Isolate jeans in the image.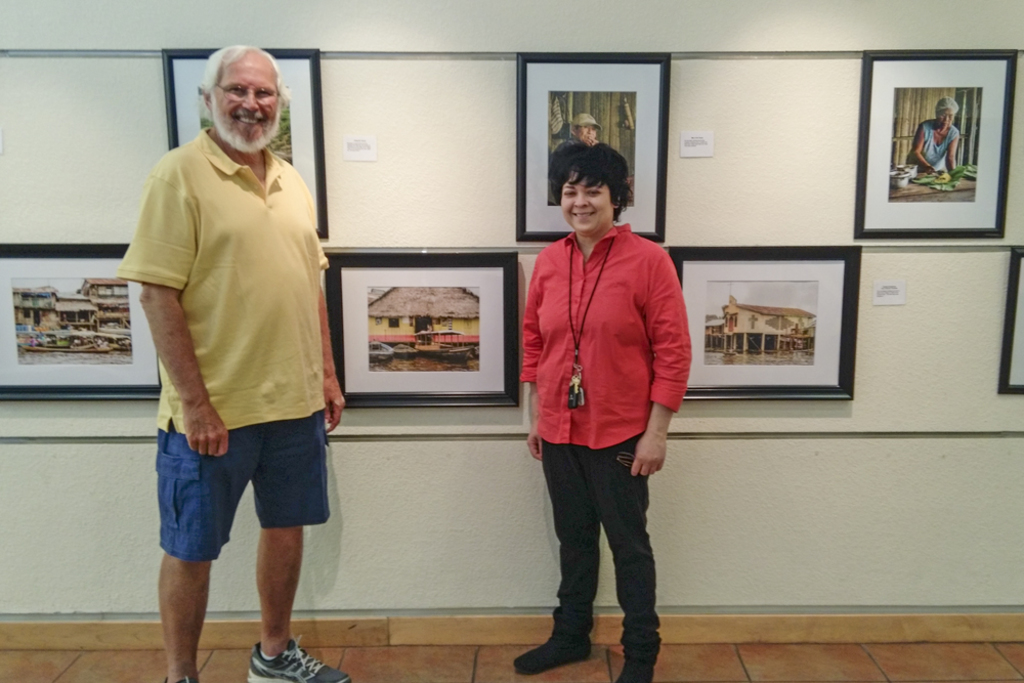
Isolated region: pyautogui.locateOnScreen(545, 449, 684, 672).
